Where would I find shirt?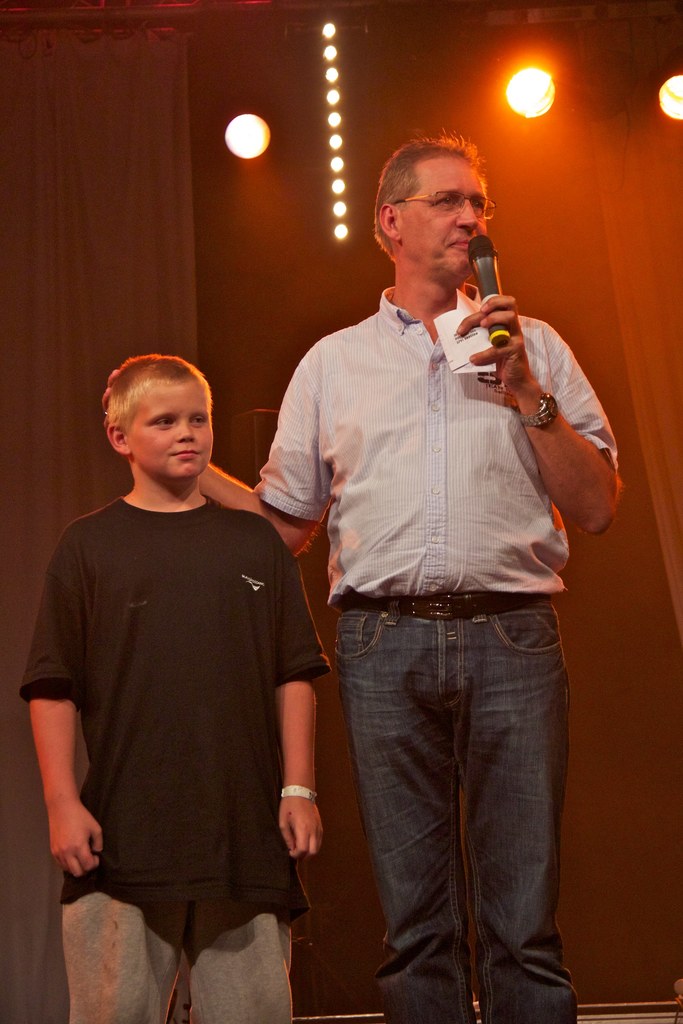
At crop(248, 284, 621, 610).
